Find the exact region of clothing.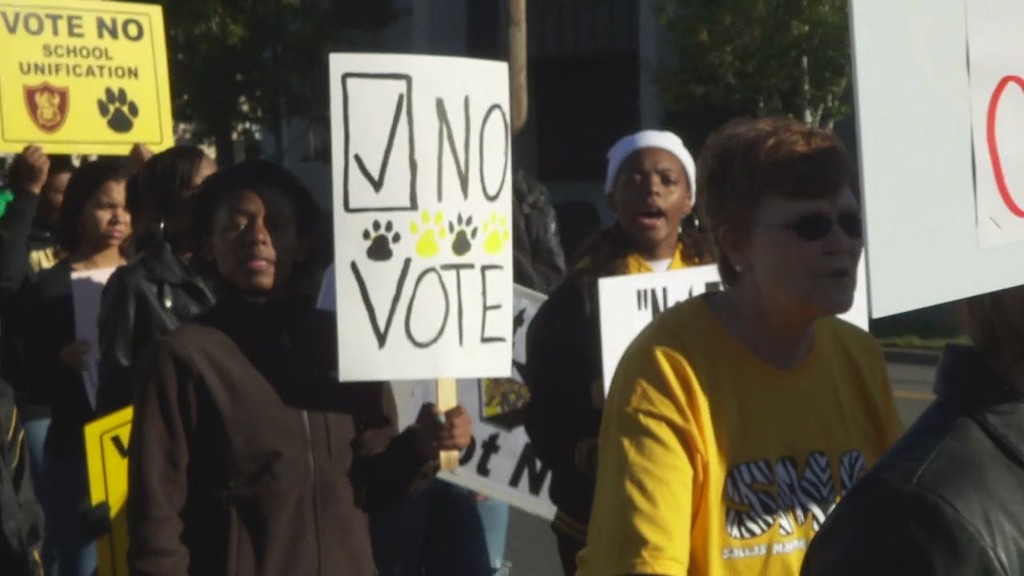
Exact region: bbox=(21, 246, 141, 575).
